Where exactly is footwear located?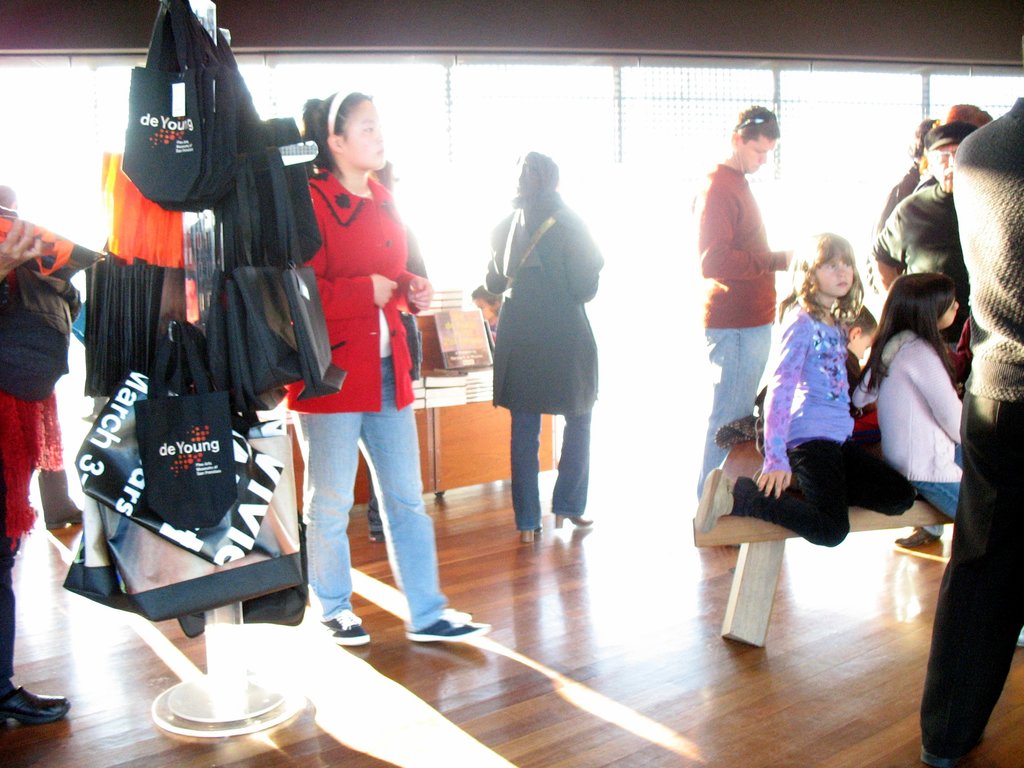
Its bounding box is x1=551 y1=512 x2=599 y2=531.
